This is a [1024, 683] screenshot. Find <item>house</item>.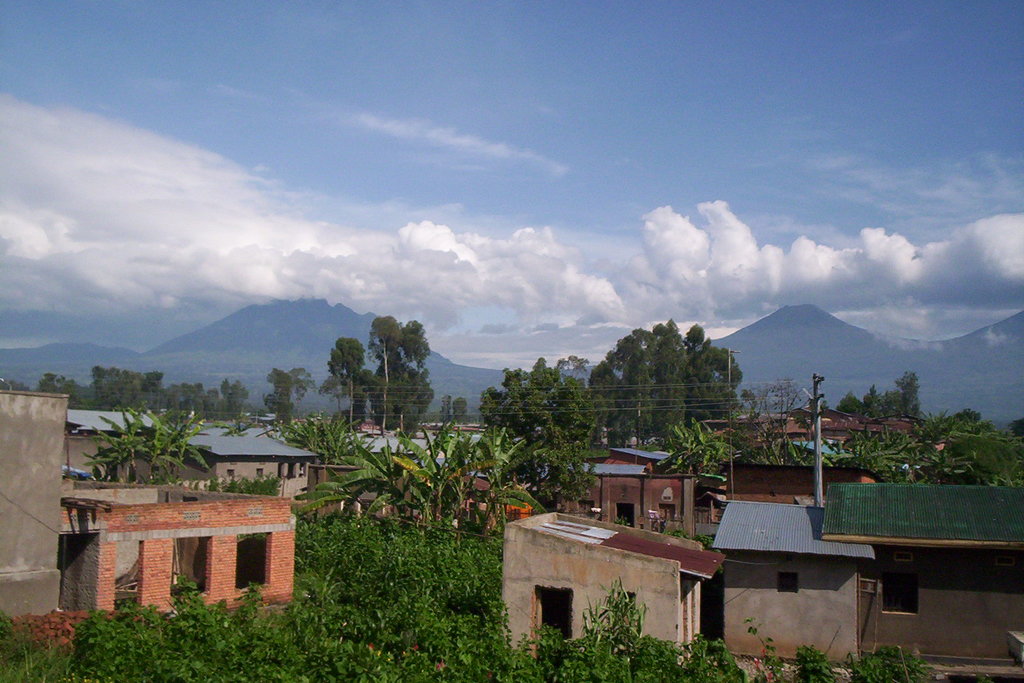
Bounding box: 63/407/158/488.
